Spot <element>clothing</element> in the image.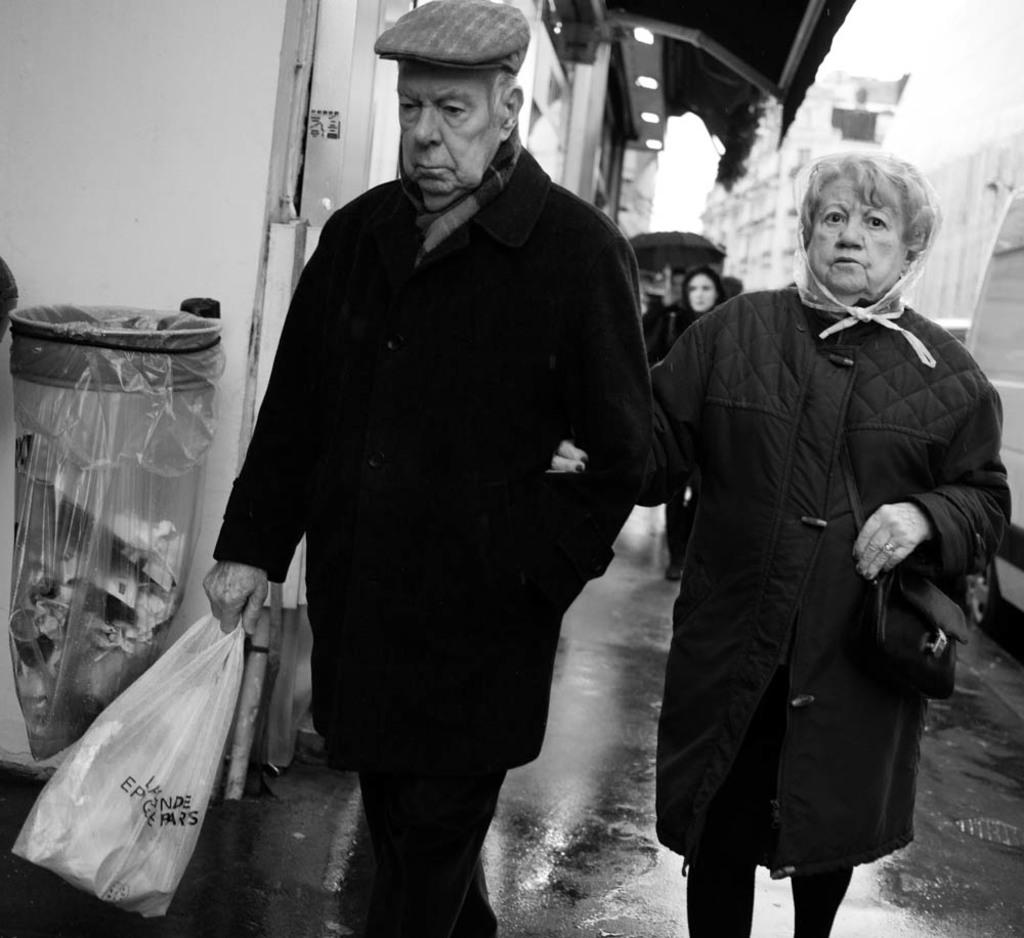
<element>clothing</element> found at BBox(632, 274, 1017, 937).
